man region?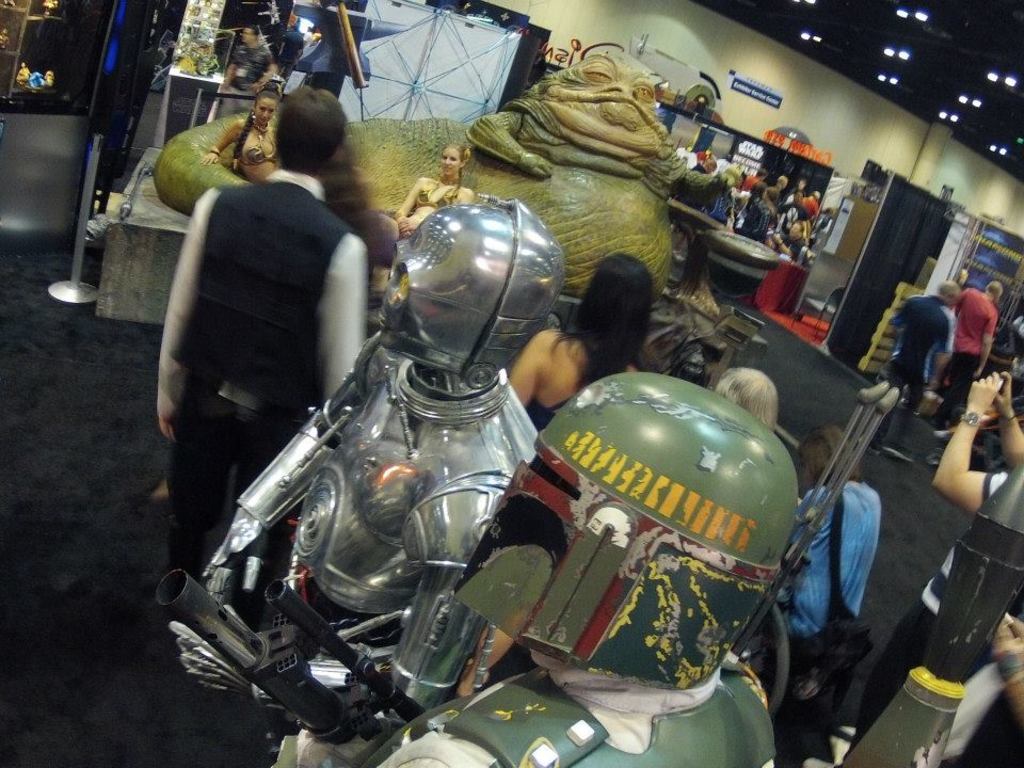
{"x1": 218, "y1": 20, "x2": 285, "y2": 121}
